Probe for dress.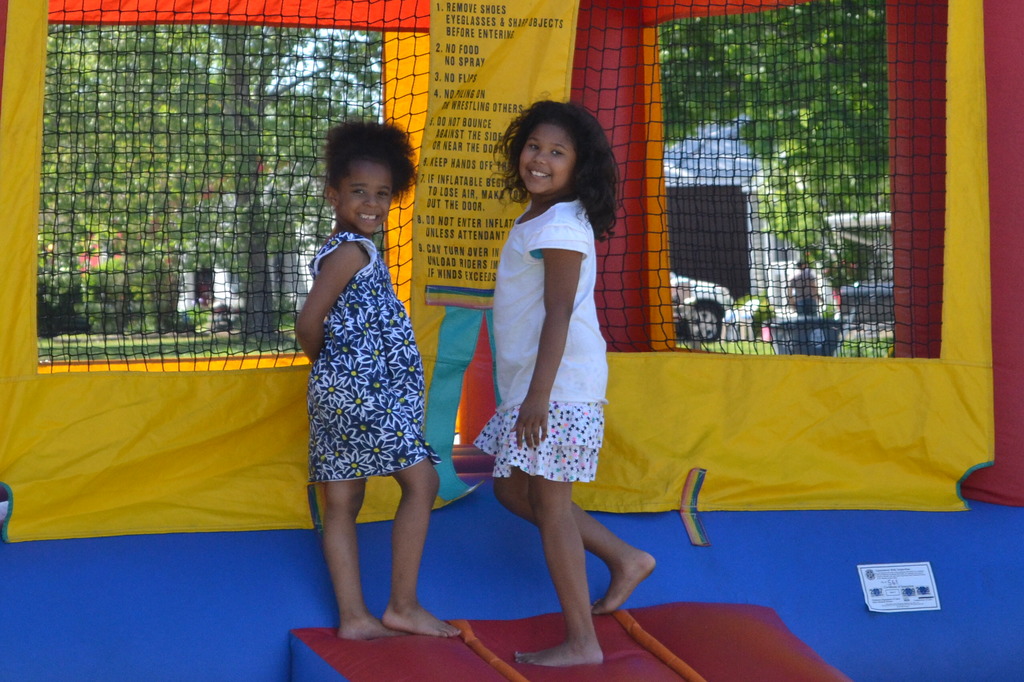
Probe result: 300,220,425,483.
